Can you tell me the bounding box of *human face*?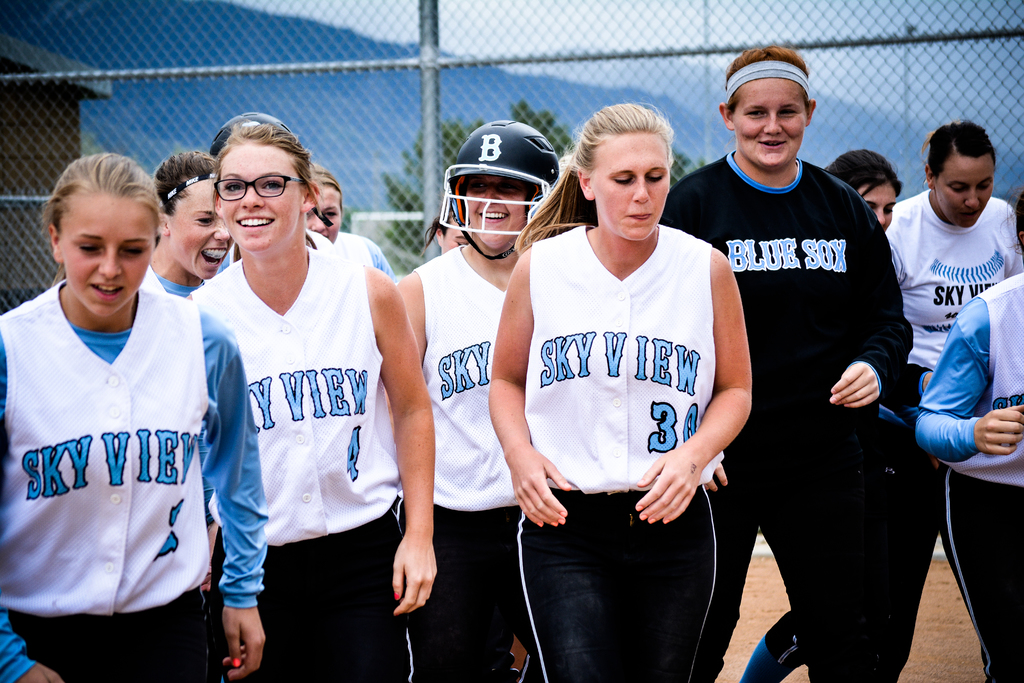
region(735, 68, 808, 165).
